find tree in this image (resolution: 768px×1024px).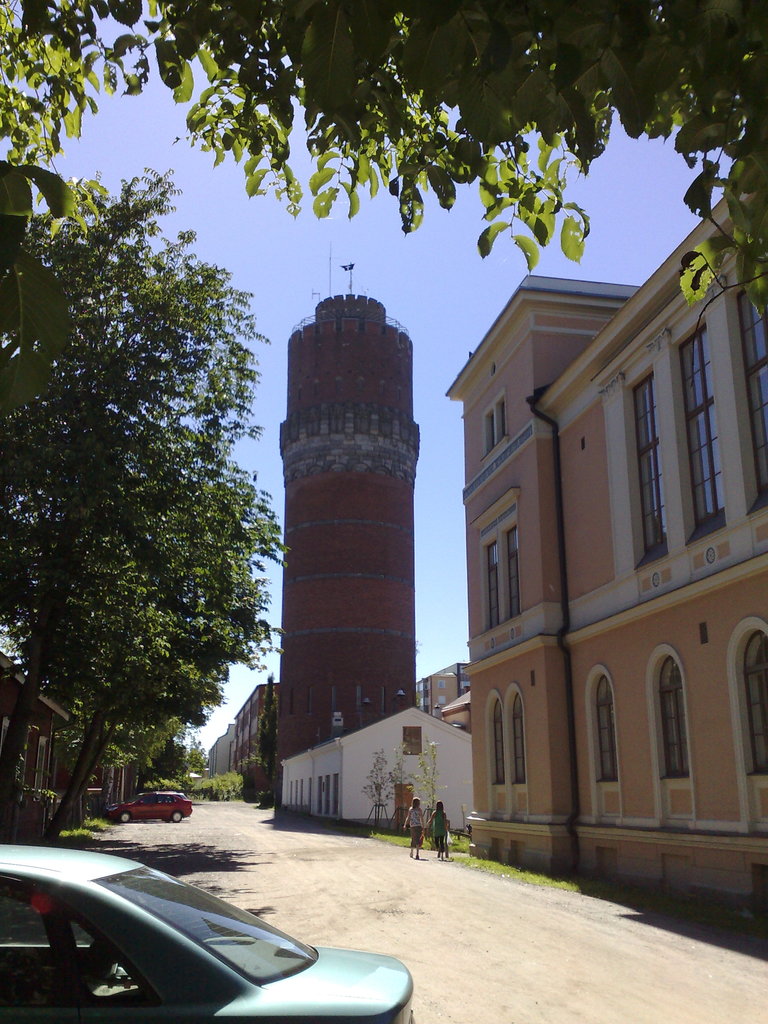
bbox=[14, 125, 268, 920].
